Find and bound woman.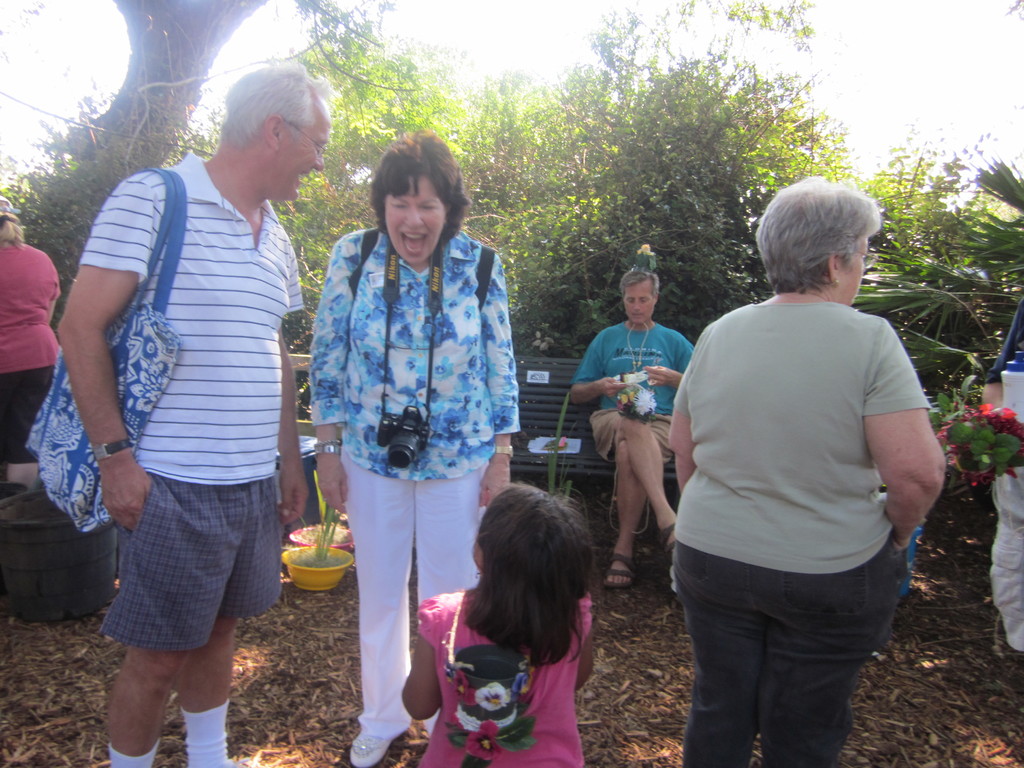
Bound: (left=635, top=172, right=947, bottom=767).
